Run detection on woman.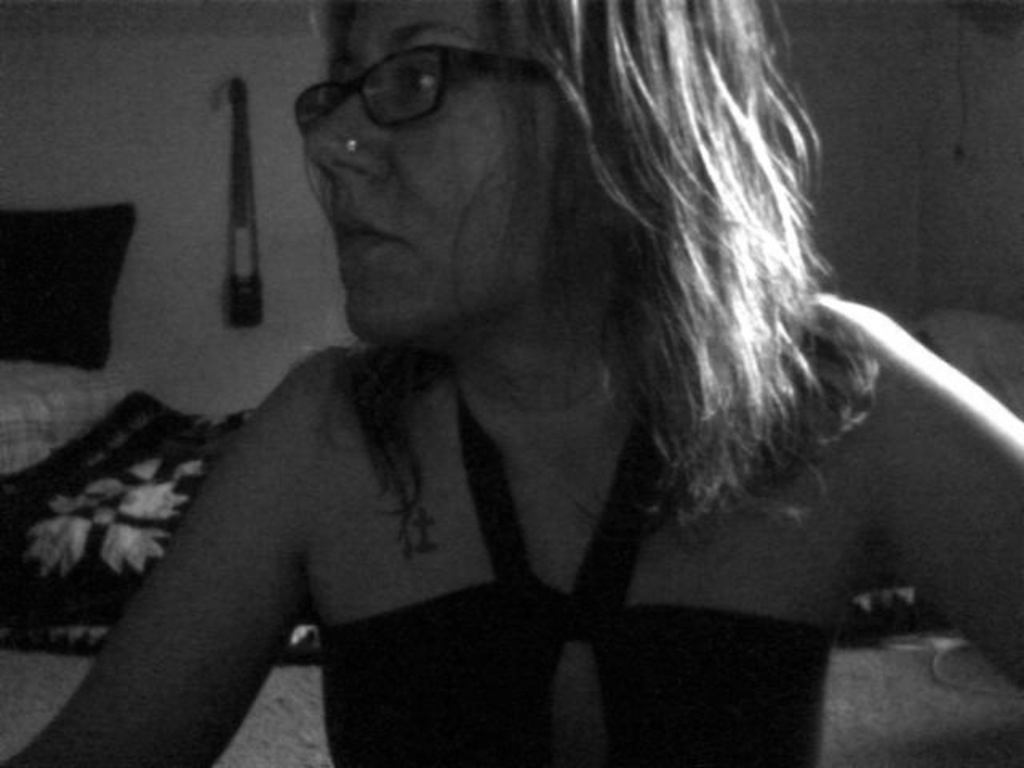
Result: box=[82, 0, 982, 752].
